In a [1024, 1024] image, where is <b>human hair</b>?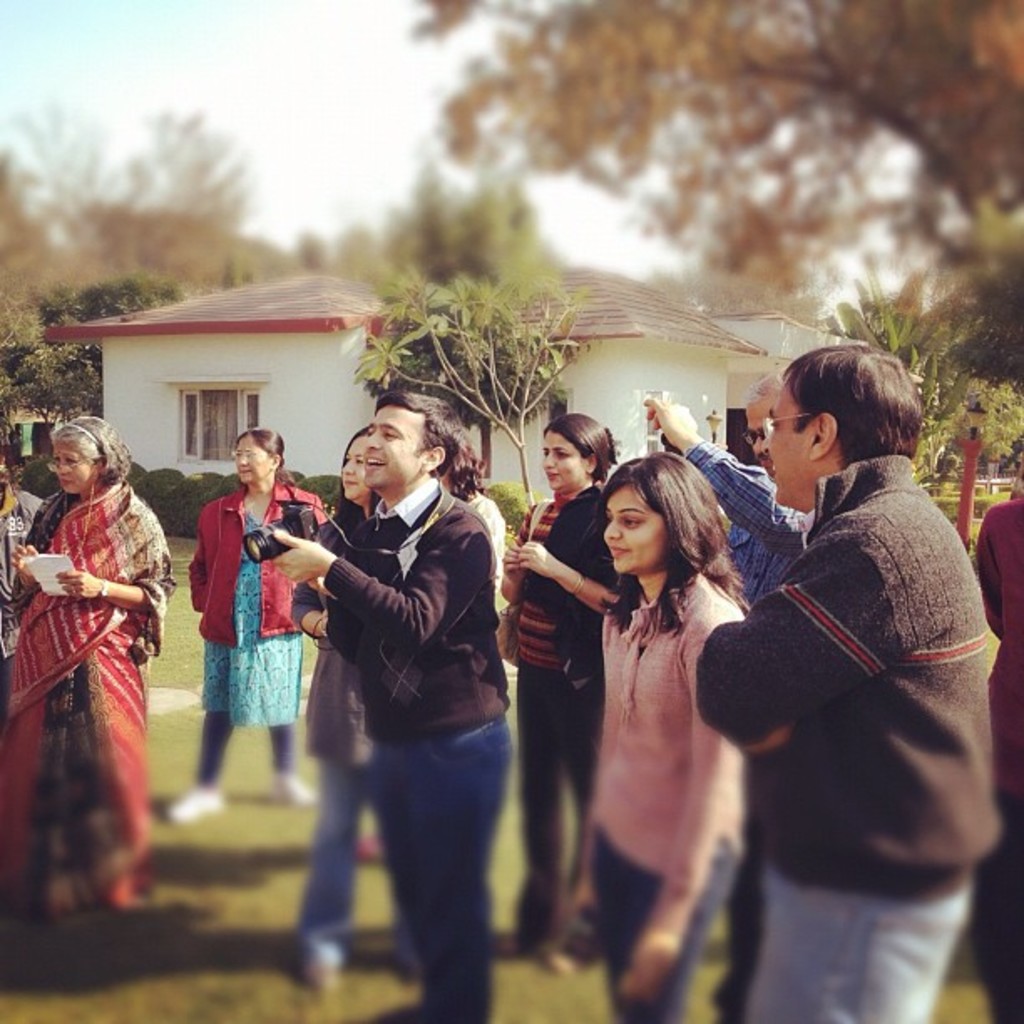
49/415/134/484.
